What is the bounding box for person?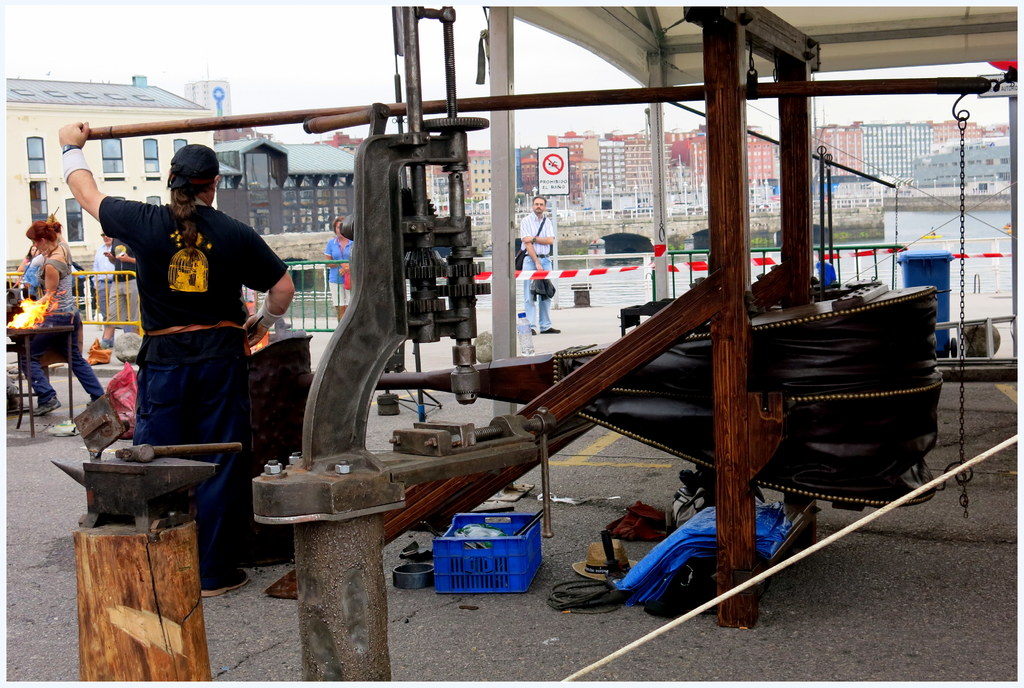
(x1=17, y1=245, x2=42, y2=280).
